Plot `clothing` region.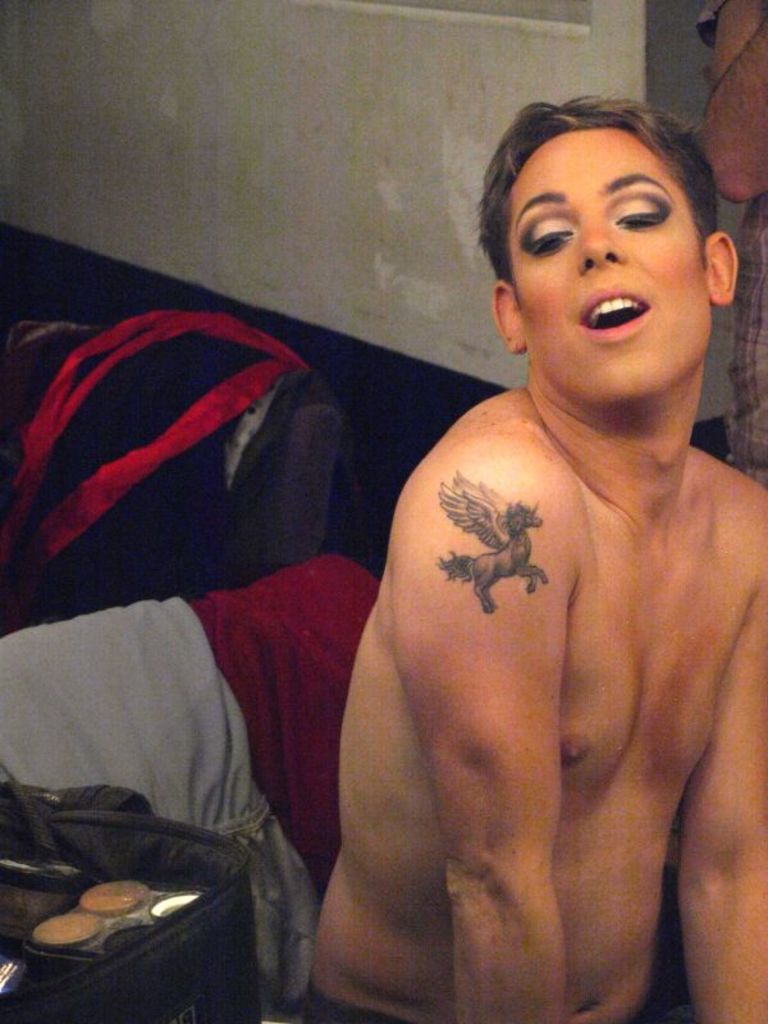
Plotted at Rect(0, 552, 384, 1023).
